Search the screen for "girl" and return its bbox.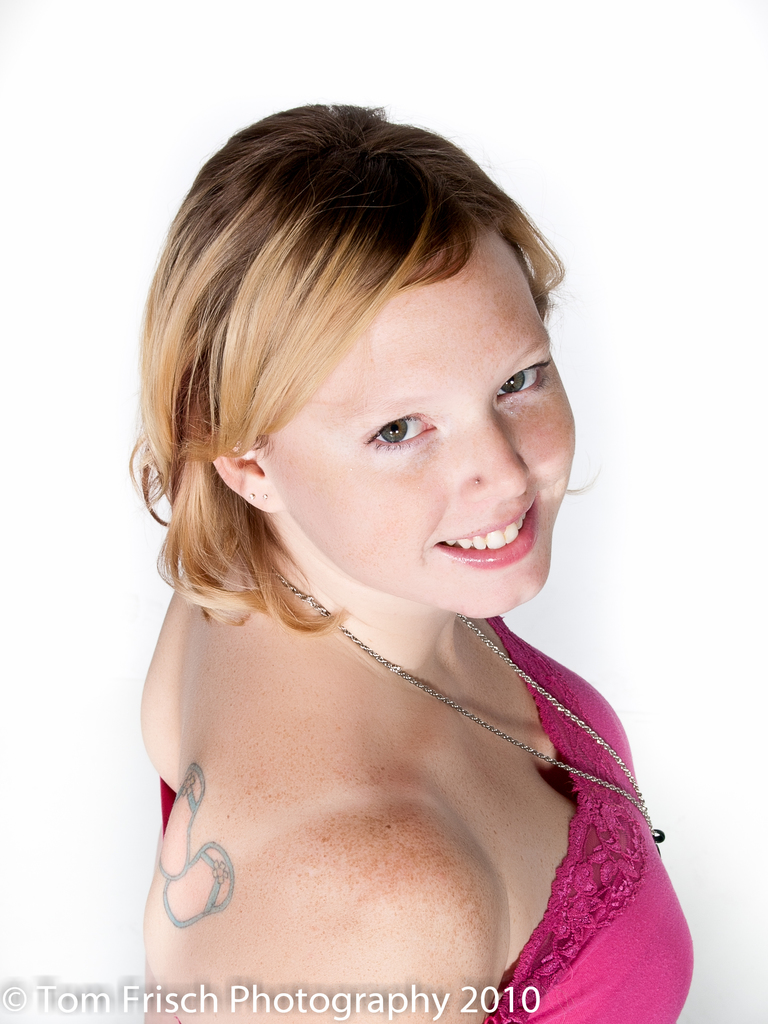
Found: {"left": 144, "top": 99, "right": 696, "bottom": 1023}.
